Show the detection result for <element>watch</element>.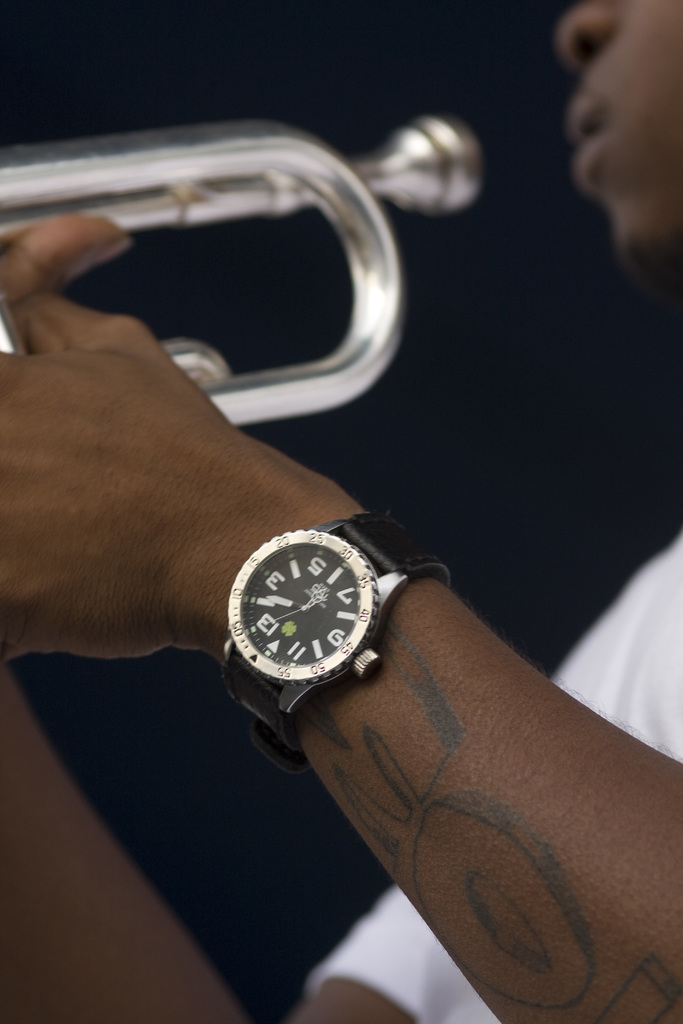
bbox=(218, 509, 439, 728).
